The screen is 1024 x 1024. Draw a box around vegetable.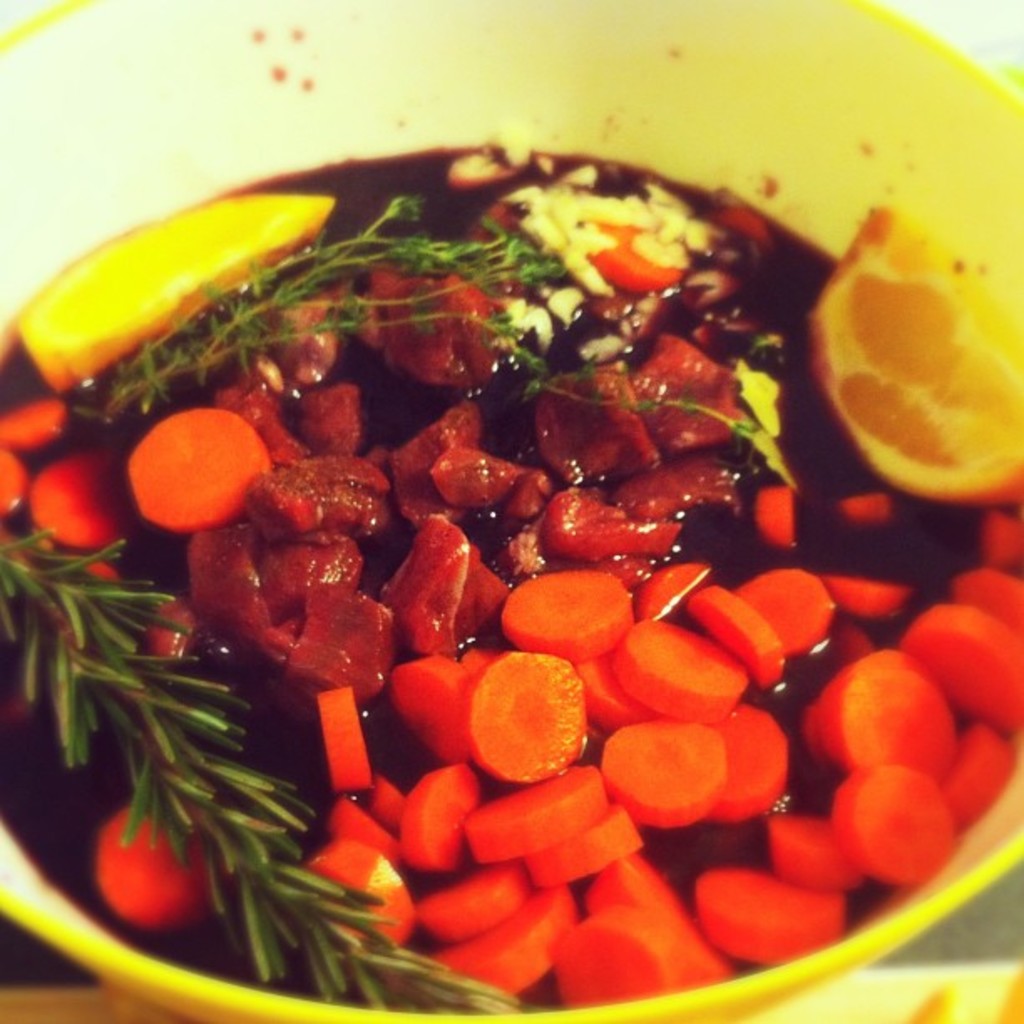
<region>591, 653, 654, 724</region>.
